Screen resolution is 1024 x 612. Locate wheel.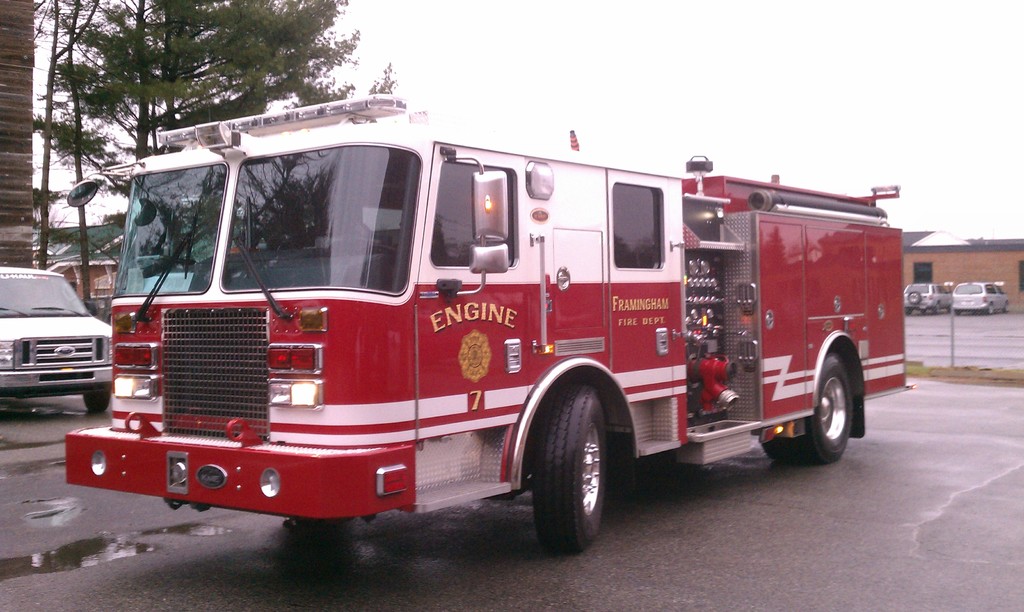
left=762, top=349, right=854, bottom=471.
